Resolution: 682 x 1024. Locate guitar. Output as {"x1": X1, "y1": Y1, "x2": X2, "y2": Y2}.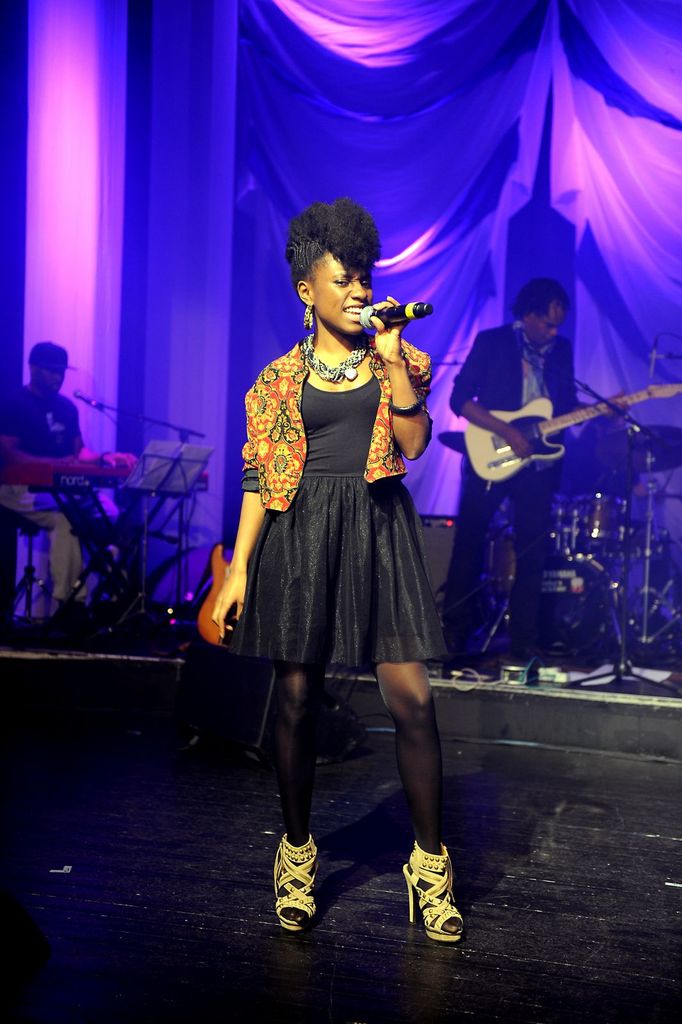
{"x1": 463, "y1": 380, "x2": 681, "y2": 487}.
